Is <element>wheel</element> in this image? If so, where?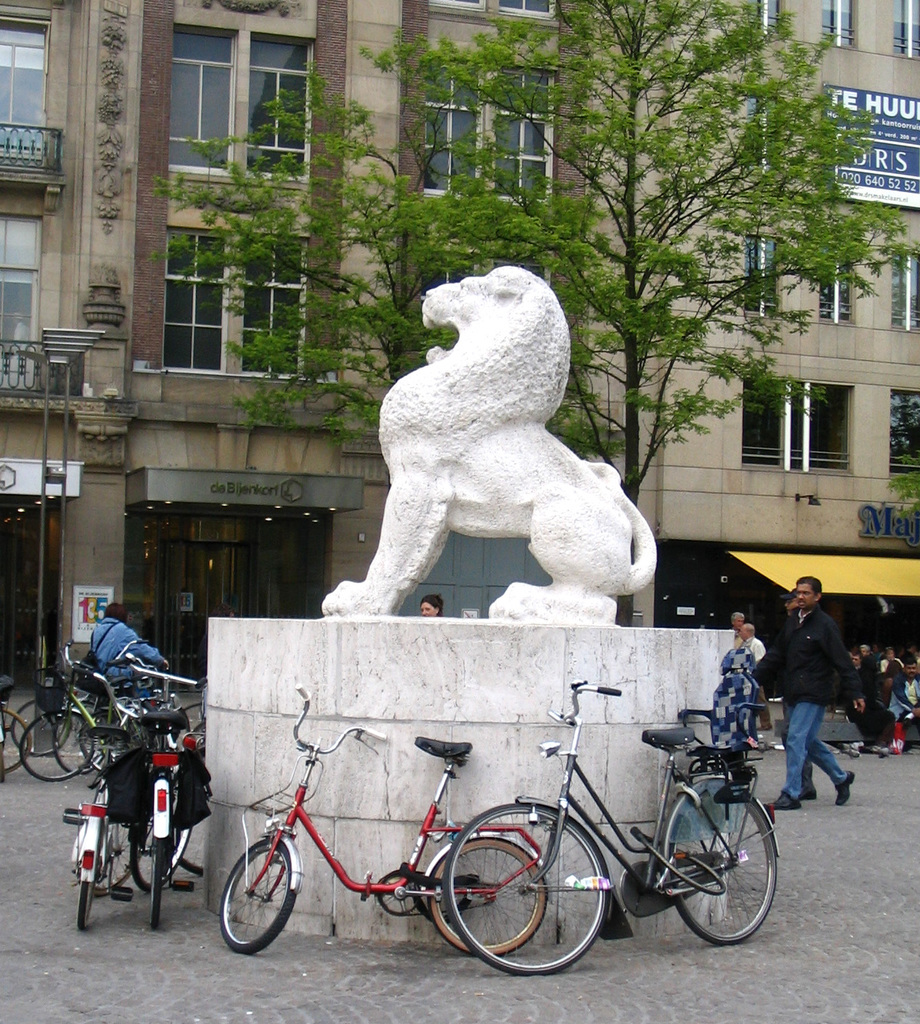
Yes, at Rect(217, 835, 292, 953).
